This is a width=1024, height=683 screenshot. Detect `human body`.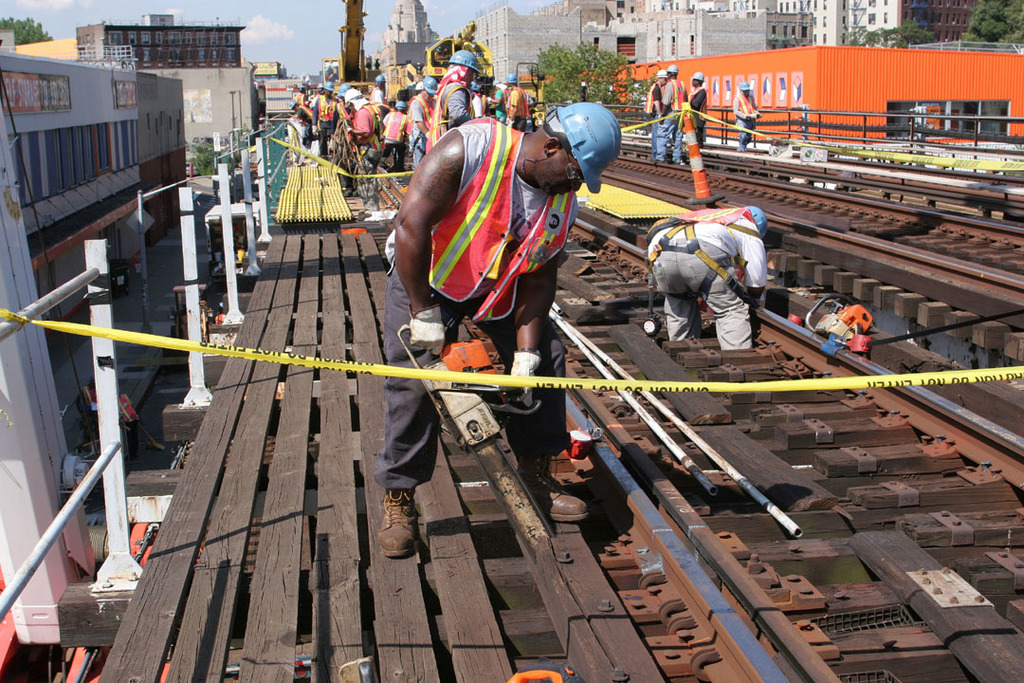
(x1=733, y1=77, x2=762, y2=149).
